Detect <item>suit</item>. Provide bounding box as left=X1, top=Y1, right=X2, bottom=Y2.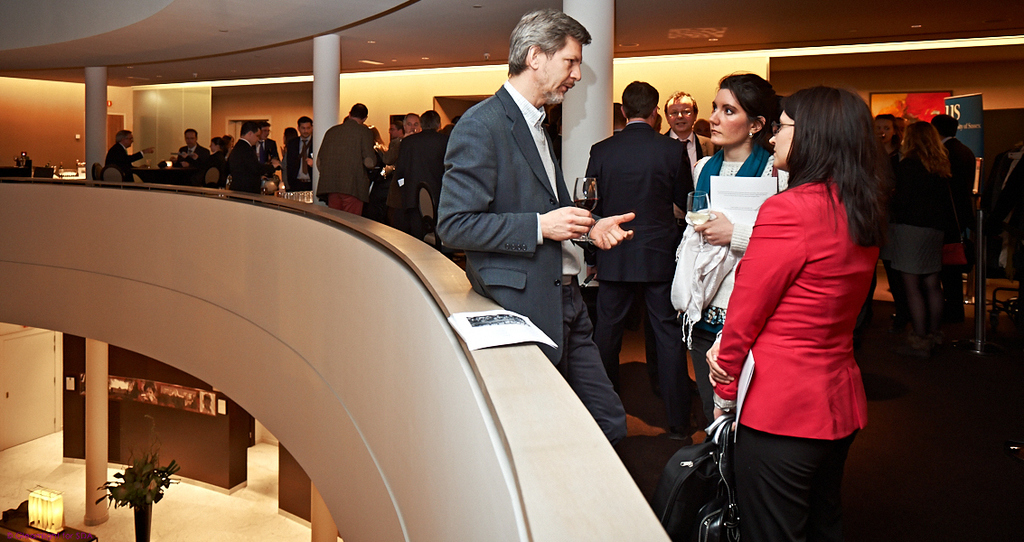
left=941, top=134, right=978, bottom=322.
